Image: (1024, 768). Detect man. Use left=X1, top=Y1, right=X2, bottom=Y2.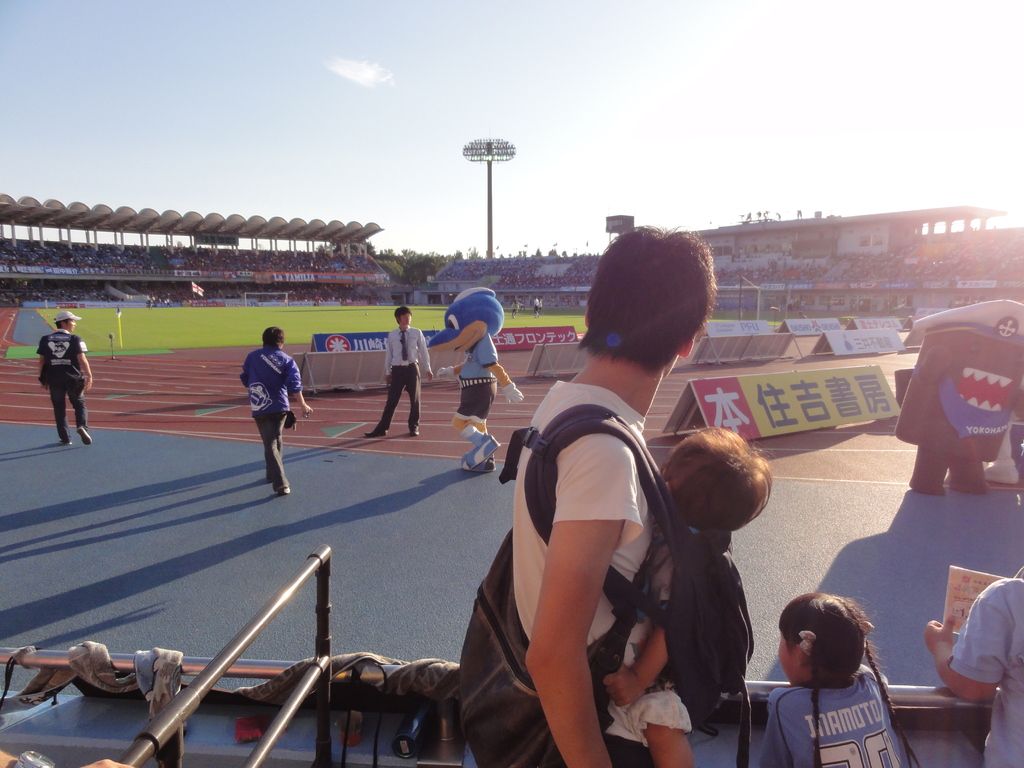
left=366, top=304, right=432, bottom=436.
